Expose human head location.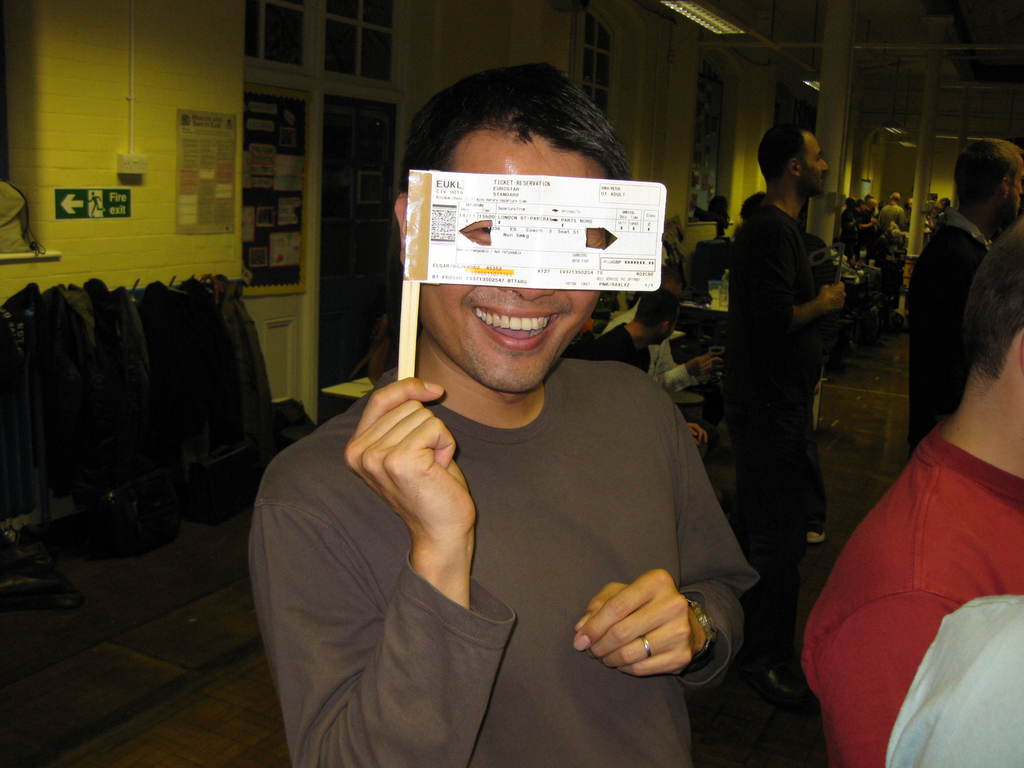
Exposed at crop(904, 199, 915, 209).
